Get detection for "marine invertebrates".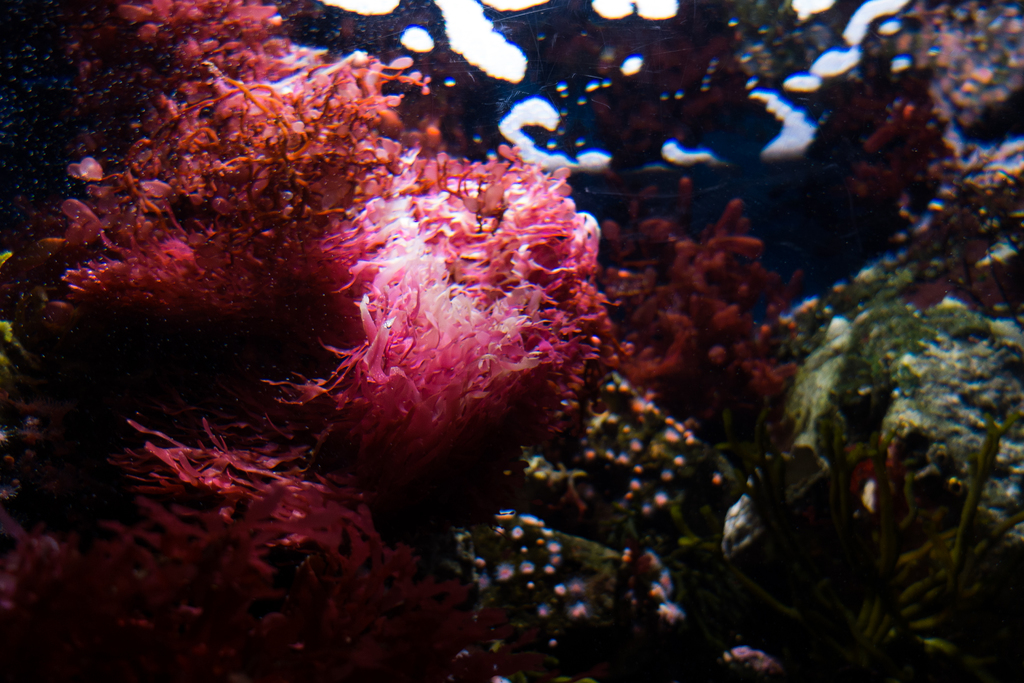
Detection: {"x1": 705, "y1": 273, "x2": 1023, "y2": 682}.
